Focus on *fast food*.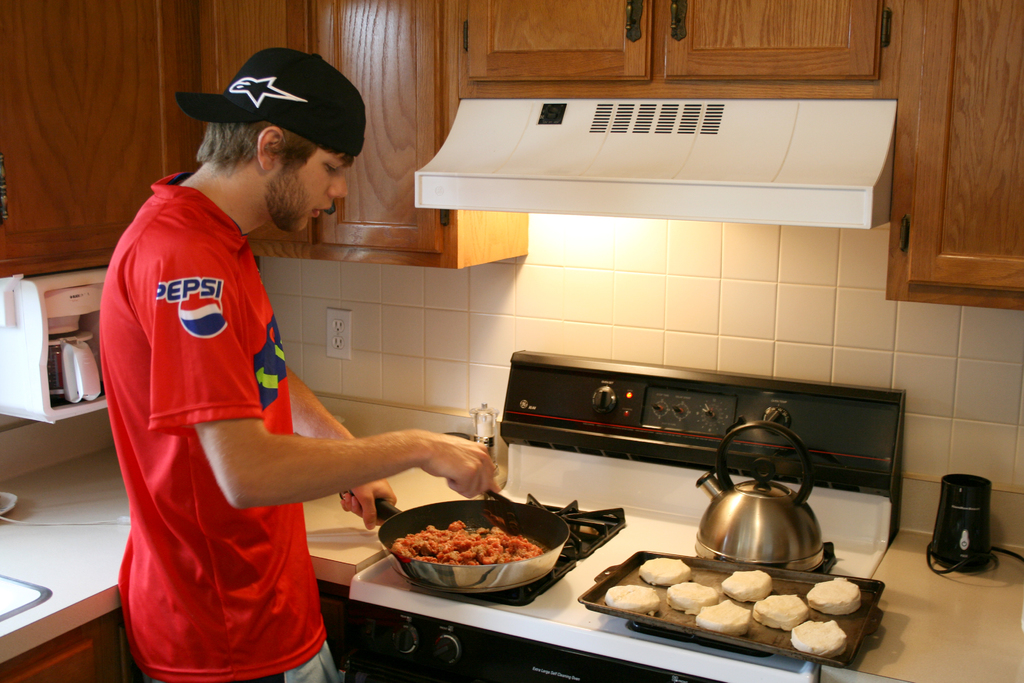
Focused at left=673, top=588, right=708, bottom=613.
